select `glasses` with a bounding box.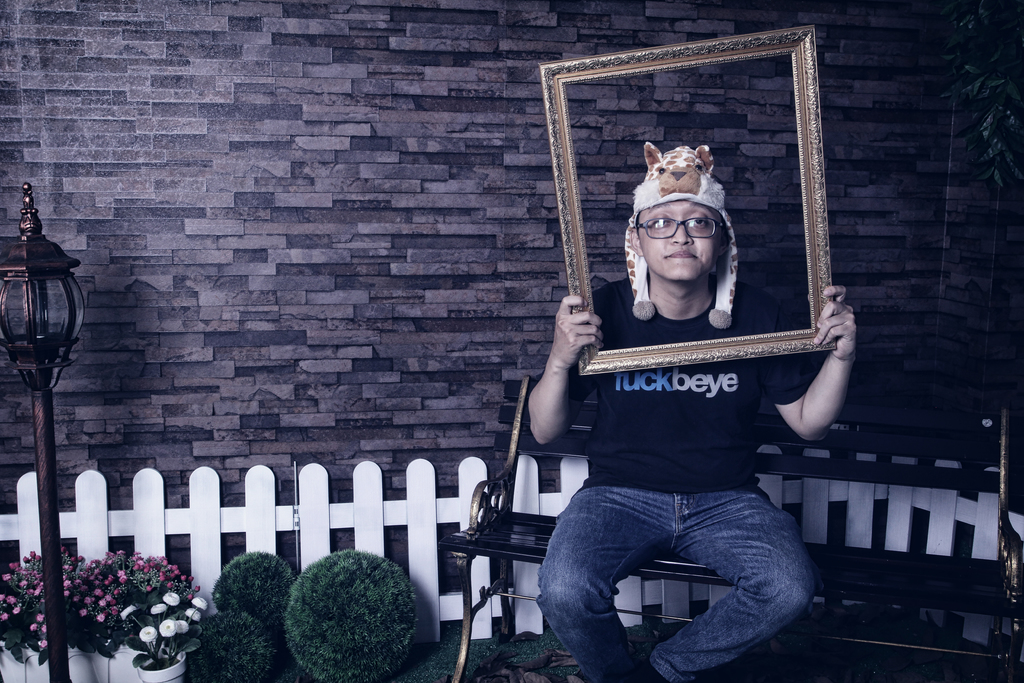
locate(628, 204, 735, 252).
